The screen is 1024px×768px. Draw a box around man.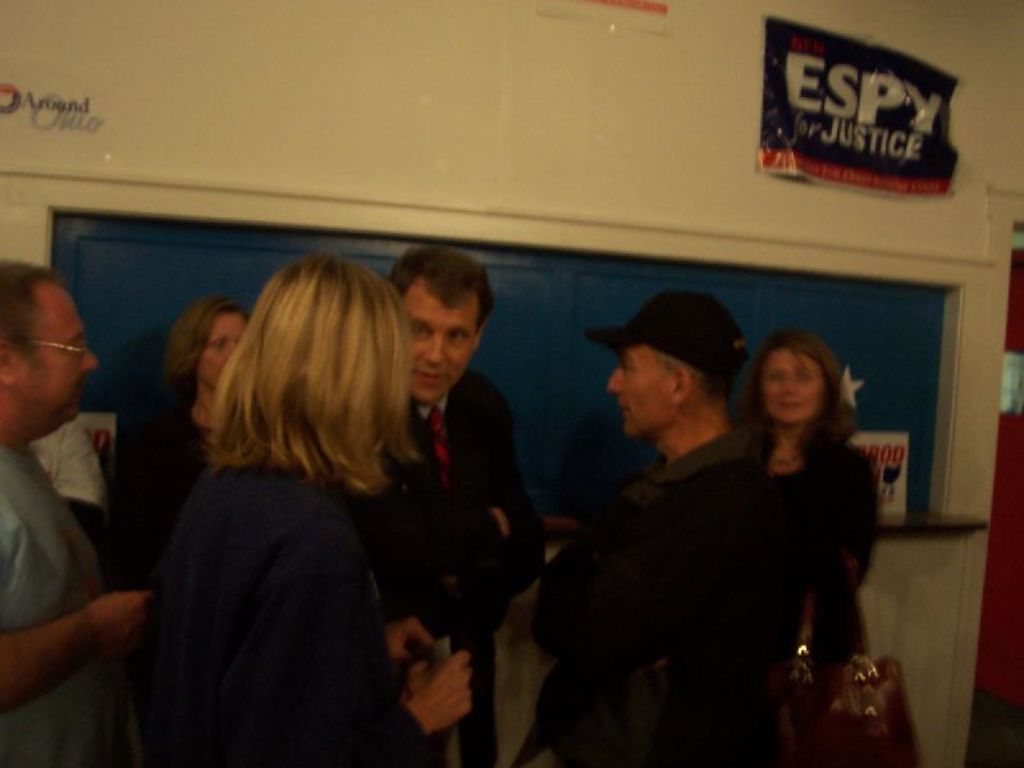
box=[539, 288, 796, 767].
